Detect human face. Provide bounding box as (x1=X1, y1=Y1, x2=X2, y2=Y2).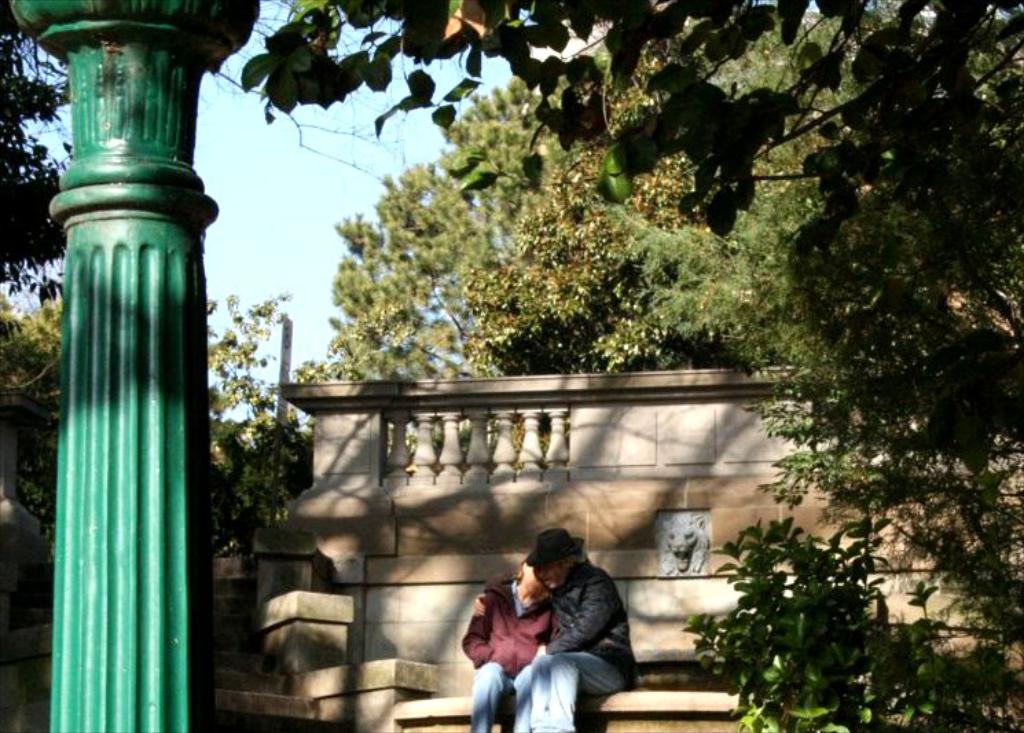
(x1=537, y1=564, x2=562, y2=587).
